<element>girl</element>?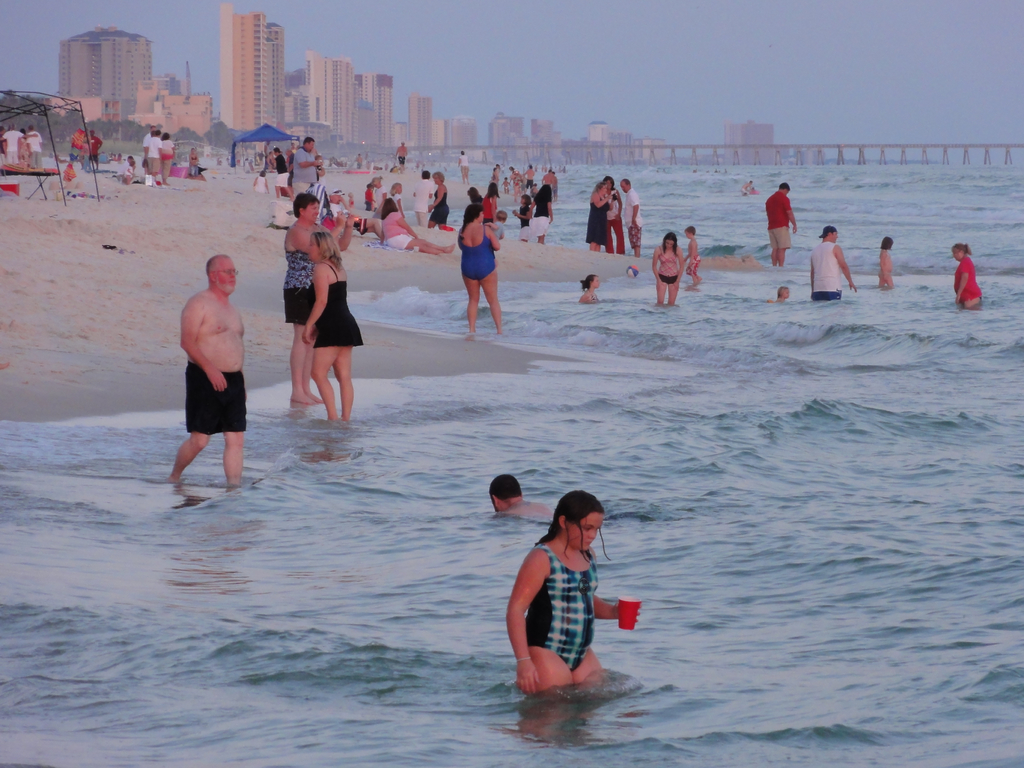
left=880, top=237, right=893, bottom=285
